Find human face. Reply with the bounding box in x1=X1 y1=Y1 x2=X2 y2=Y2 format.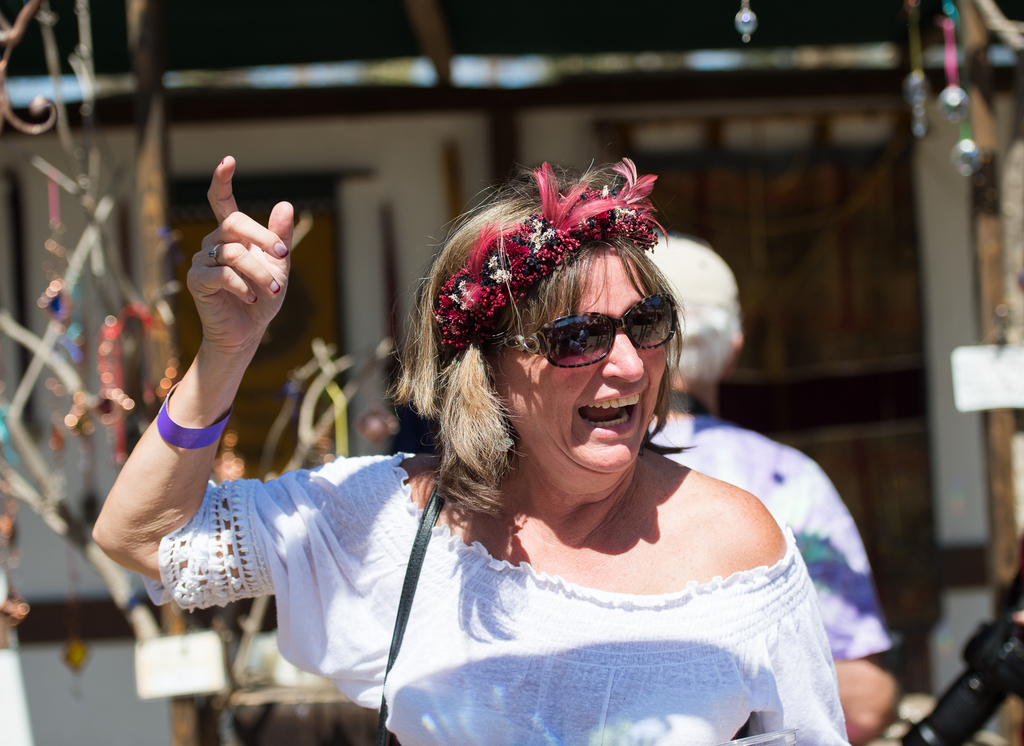
x1=491 y1=251 x2=681 y2=485.
